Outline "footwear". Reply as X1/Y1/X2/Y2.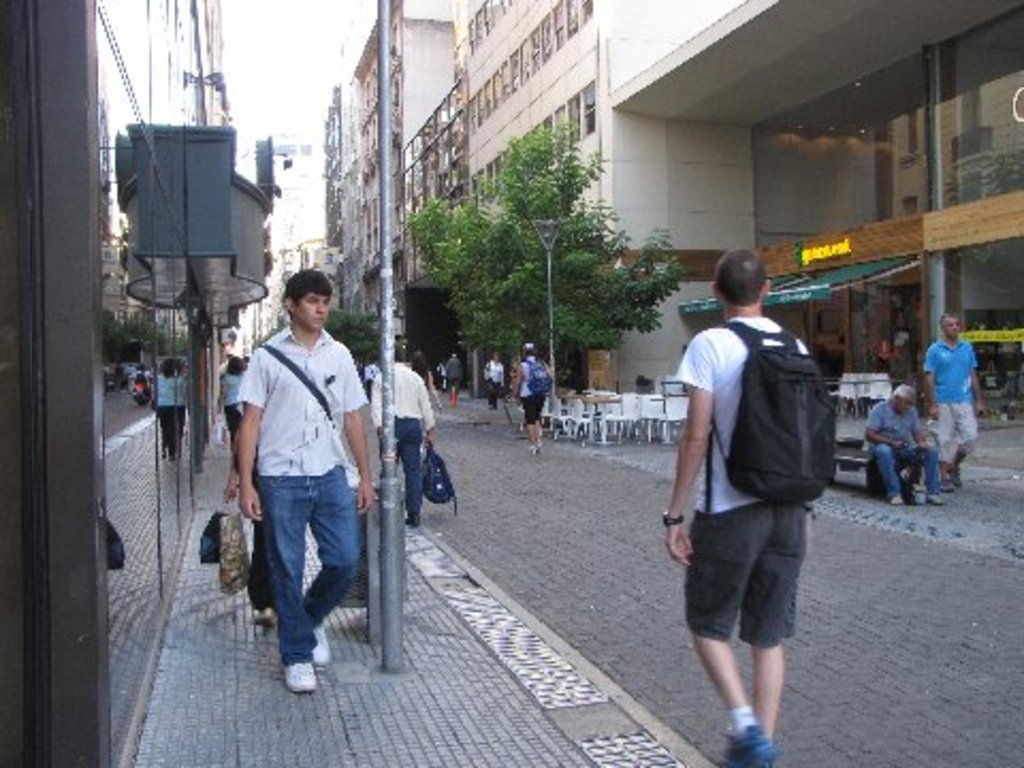
894/493/898/501.
